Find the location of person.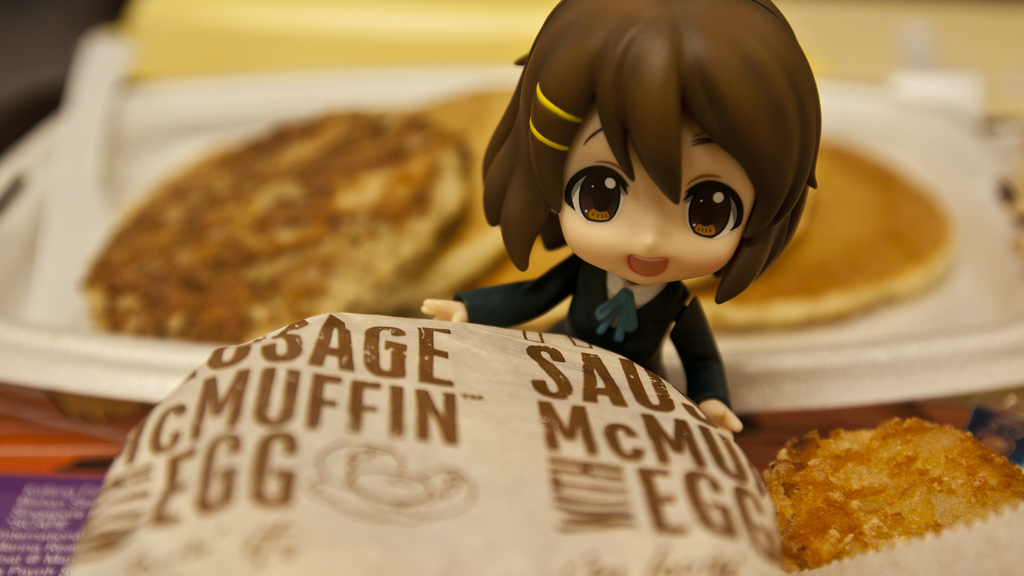
Location: [left=376, top=0, right=865, bottom=442].
